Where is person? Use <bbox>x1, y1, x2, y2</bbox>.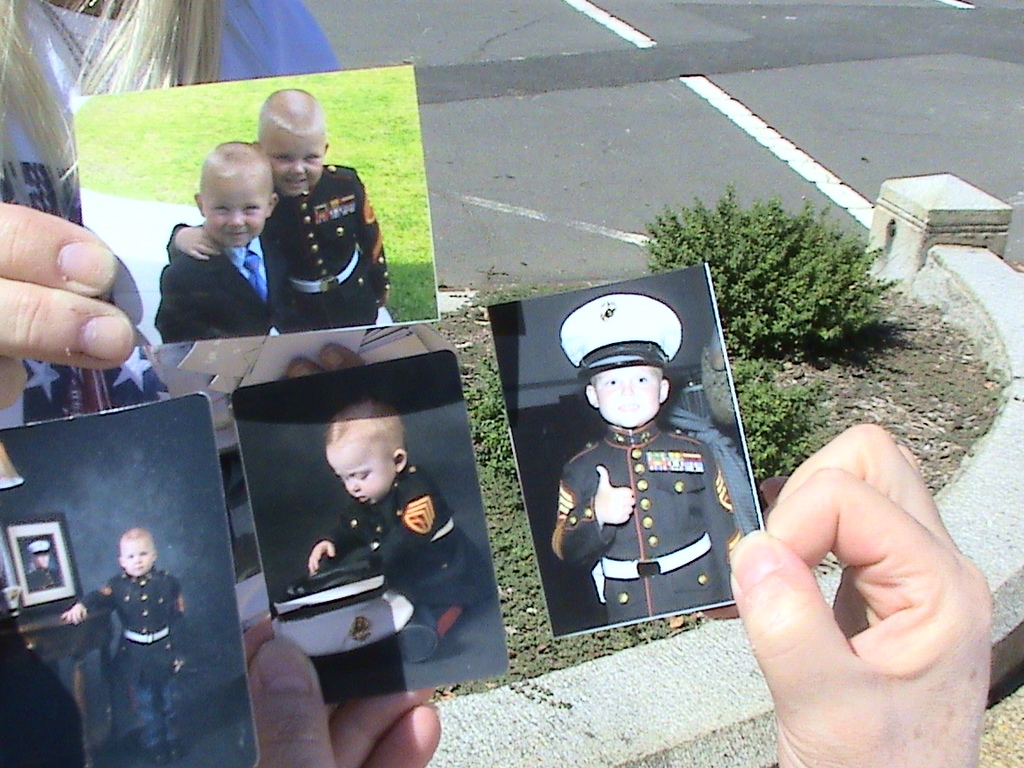
<bbox>300, 394, 497, 664</bbox>.
